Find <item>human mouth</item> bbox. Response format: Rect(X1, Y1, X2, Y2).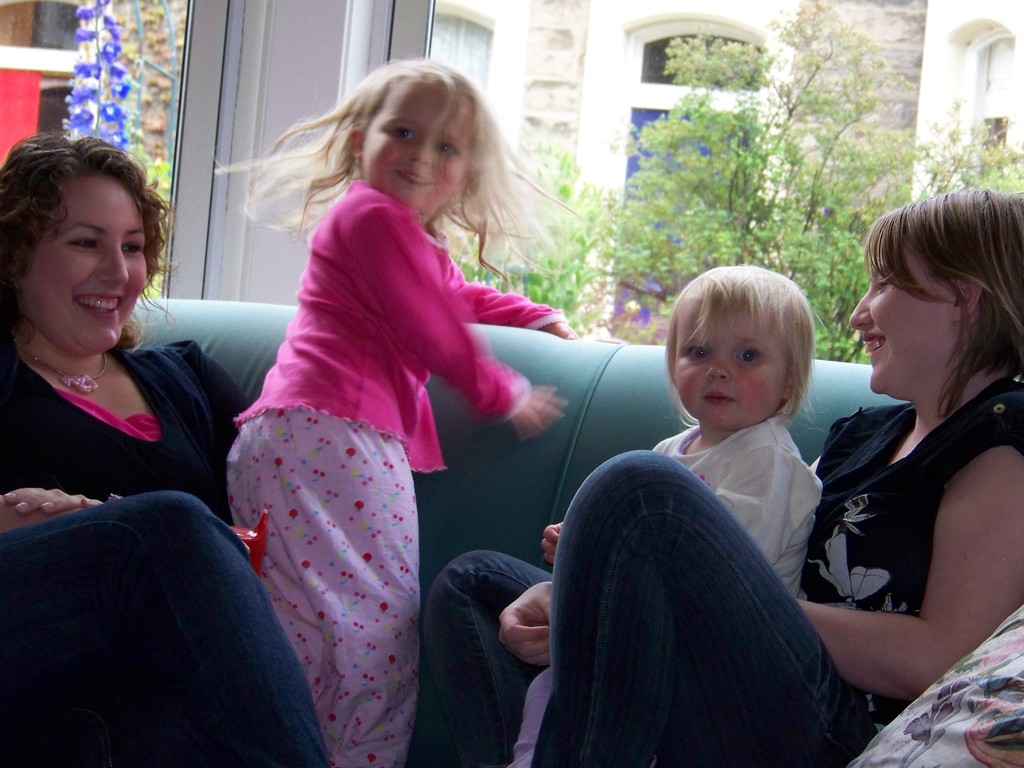
Rect(703, 387, 730, 404).
